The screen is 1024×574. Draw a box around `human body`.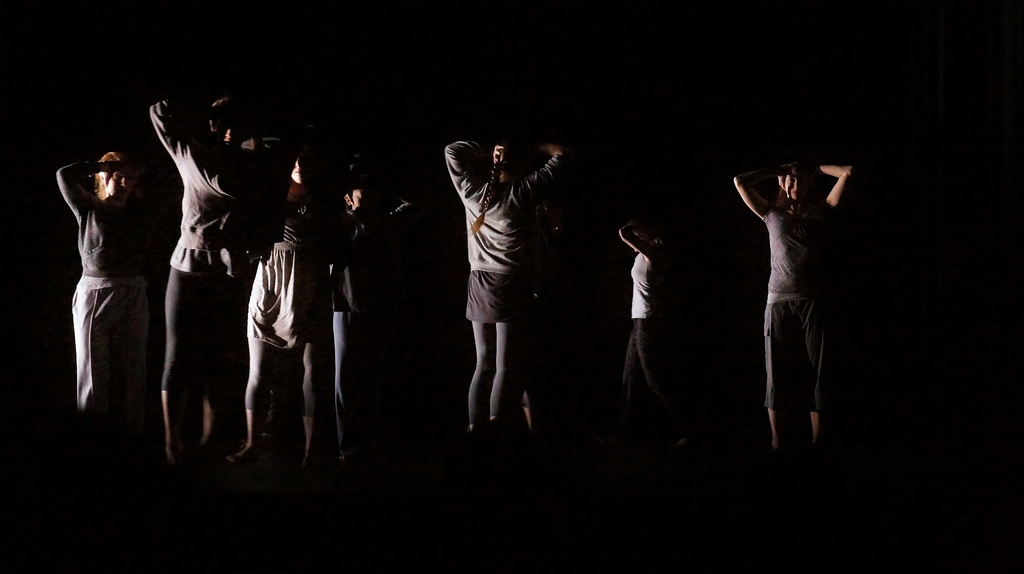
locate(621, 225, 692, 434).
